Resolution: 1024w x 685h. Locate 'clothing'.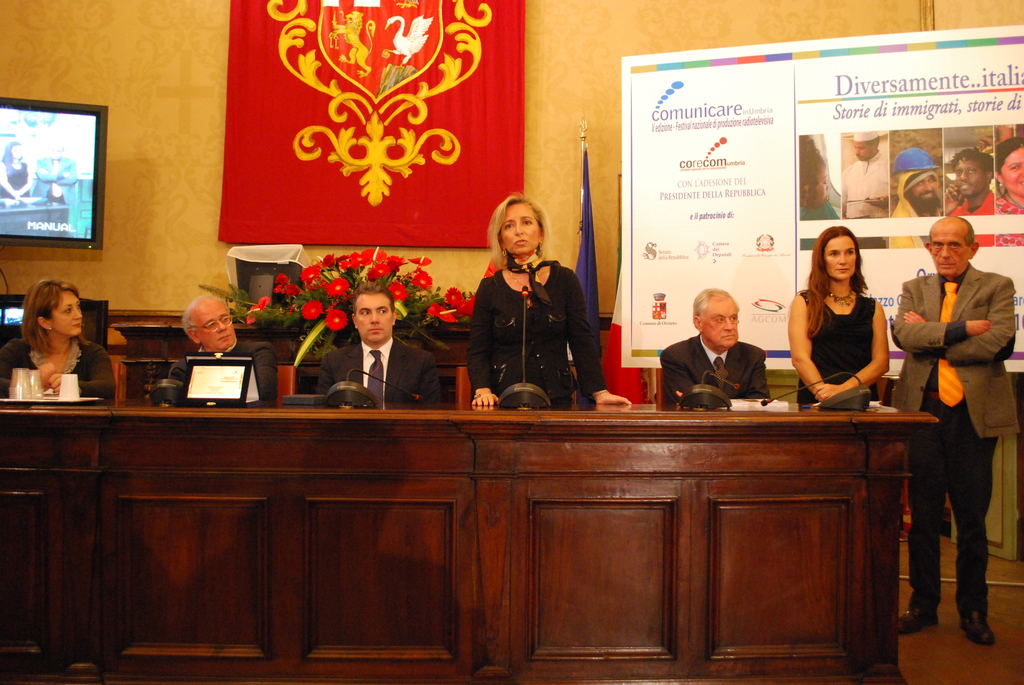
<bbox>846, 148, 888, 218</bbox>.
